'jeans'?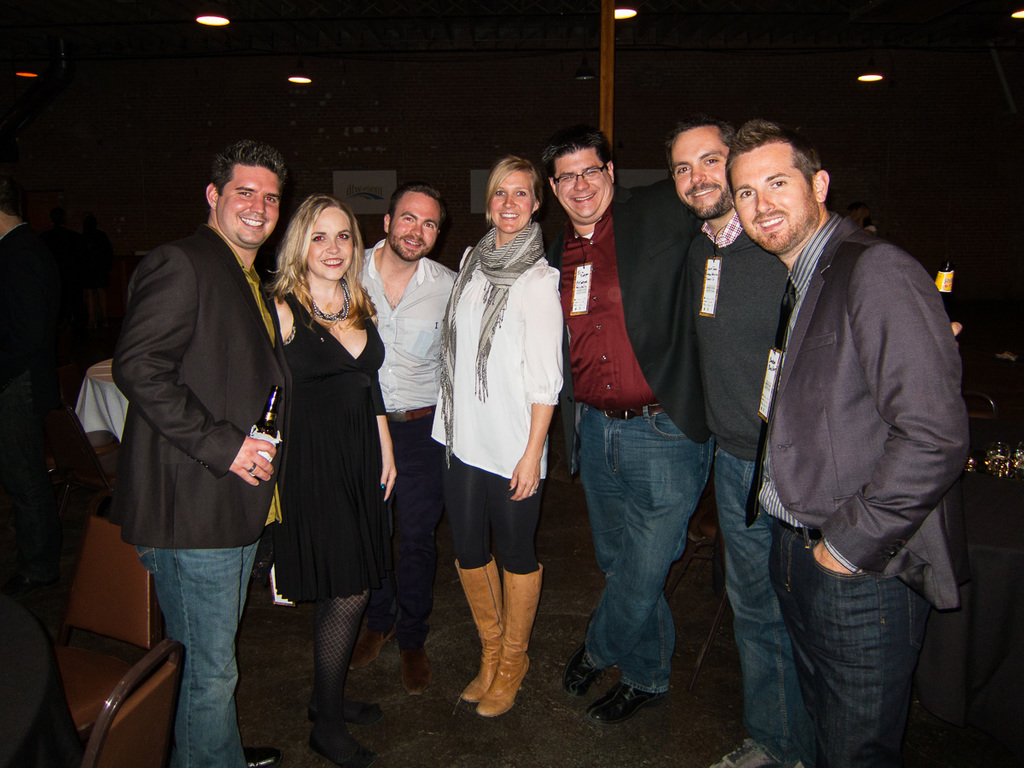
region(574, 370, 715, 701)
